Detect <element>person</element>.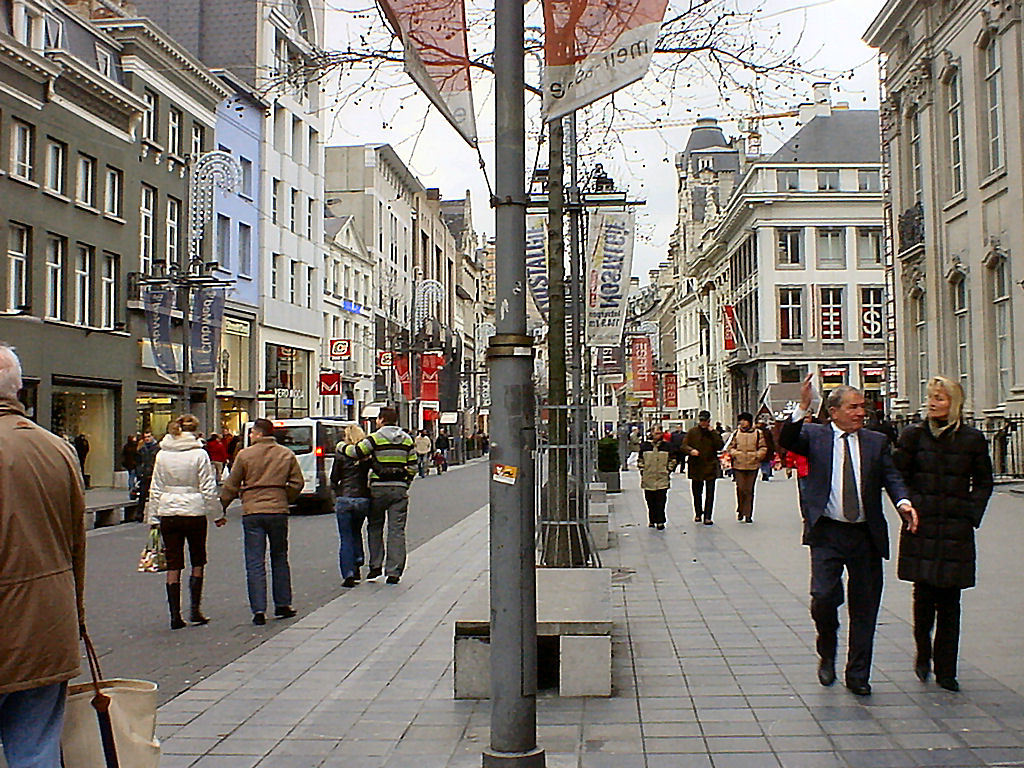
Detected at <region>435, 427, 454, 463</region>.
